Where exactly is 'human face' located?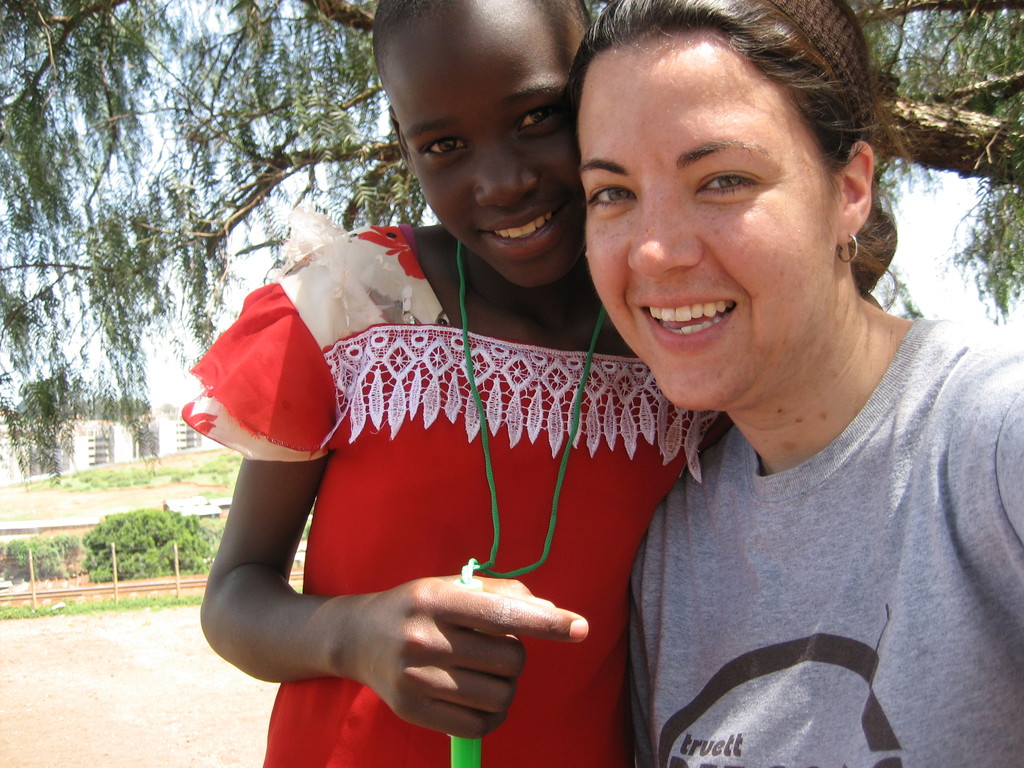
Its bounding box is <region>417, 15, 587, 289</region>.
